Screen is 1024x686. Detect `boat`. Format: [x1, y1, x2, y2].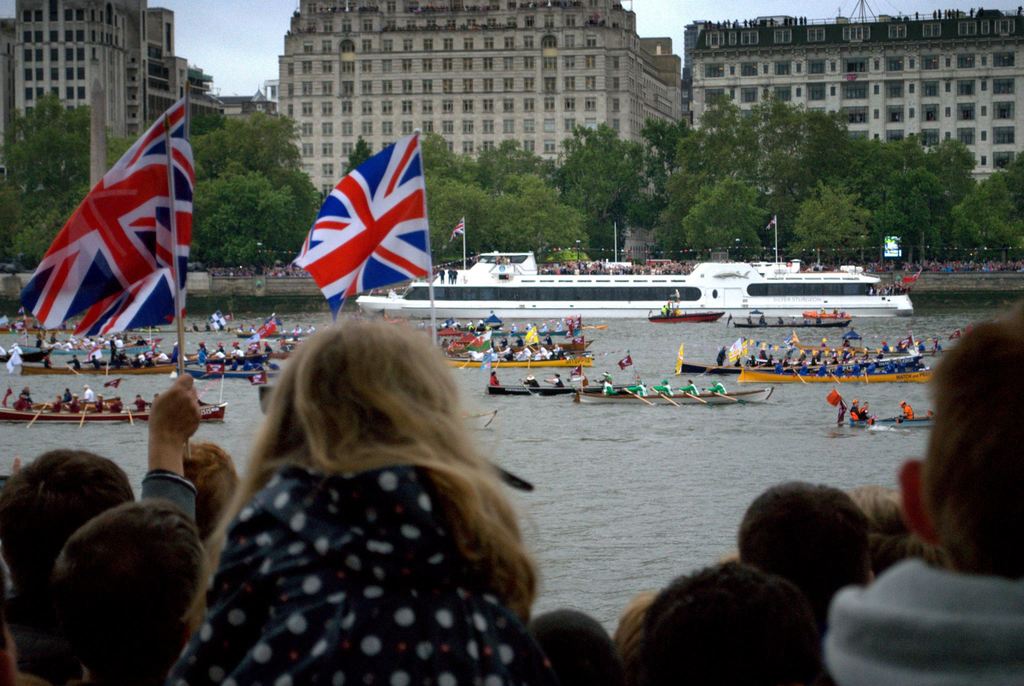
[733, 322, 849, 329].
